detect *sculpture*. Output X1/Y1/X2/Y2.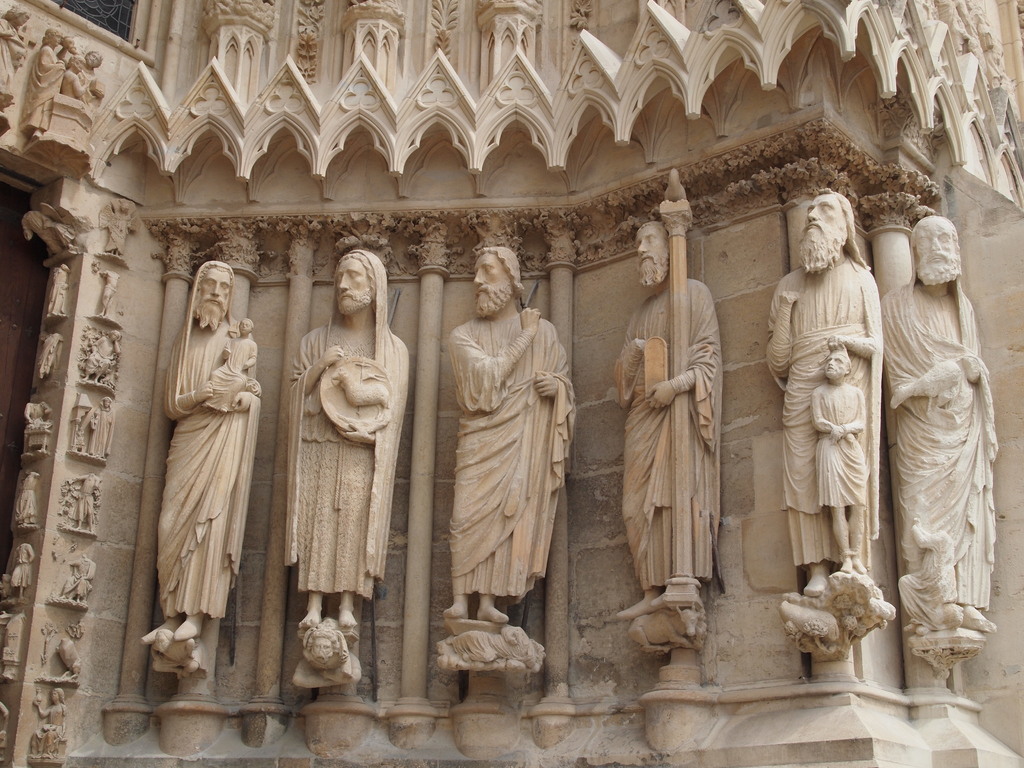
445/238/572/672.
